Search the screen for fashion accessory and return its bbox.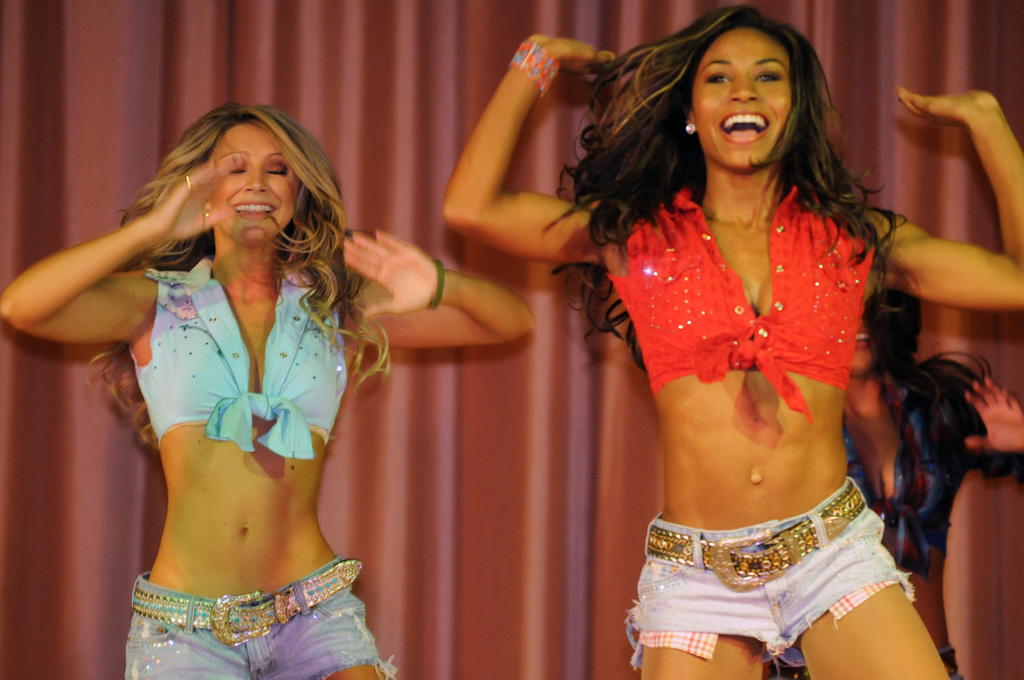
Found: Rect(506, 34, 565, 96).
